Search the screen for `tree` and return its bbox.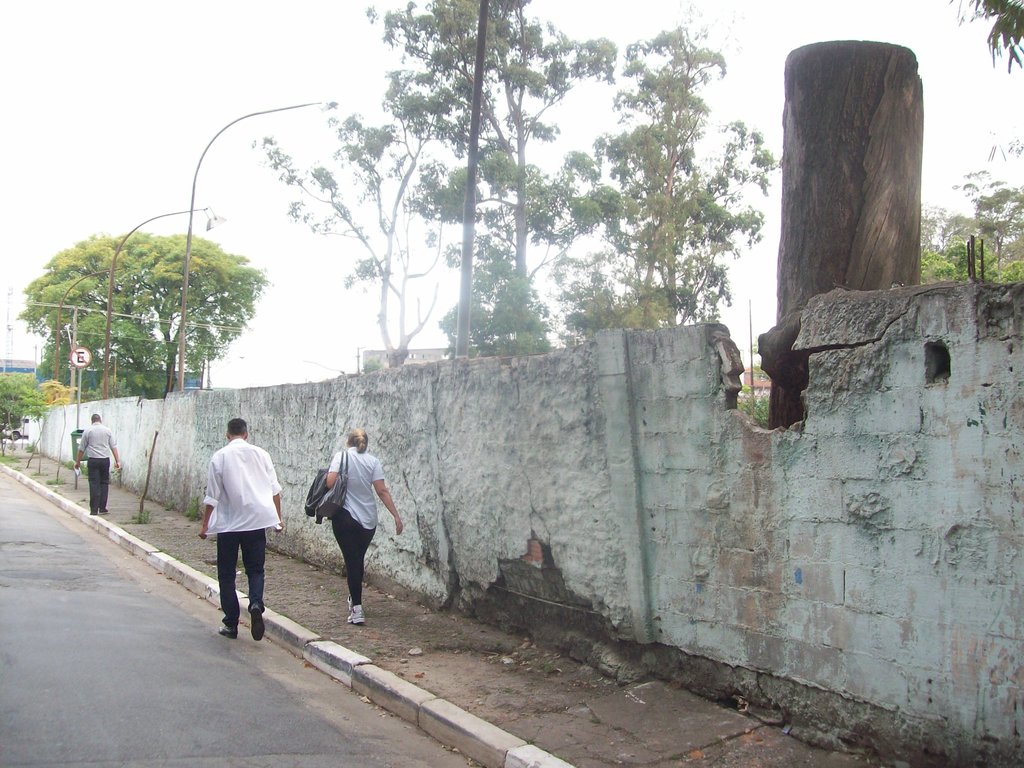
Found: [17, 230, 259, 390].
